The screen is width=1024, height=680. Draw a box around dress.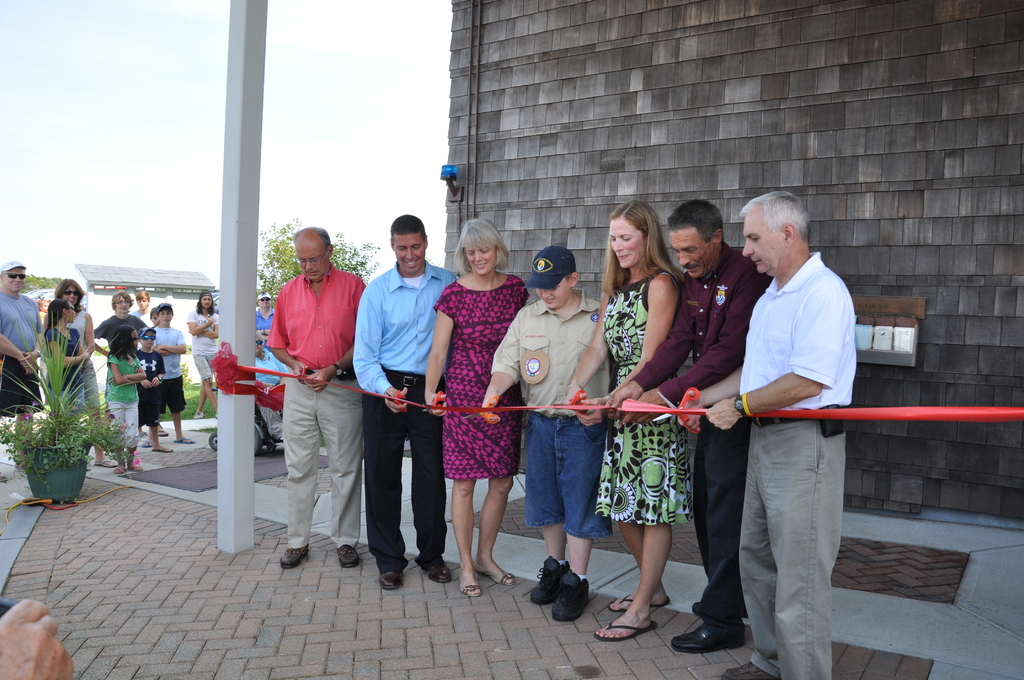
435 277 531 482.
